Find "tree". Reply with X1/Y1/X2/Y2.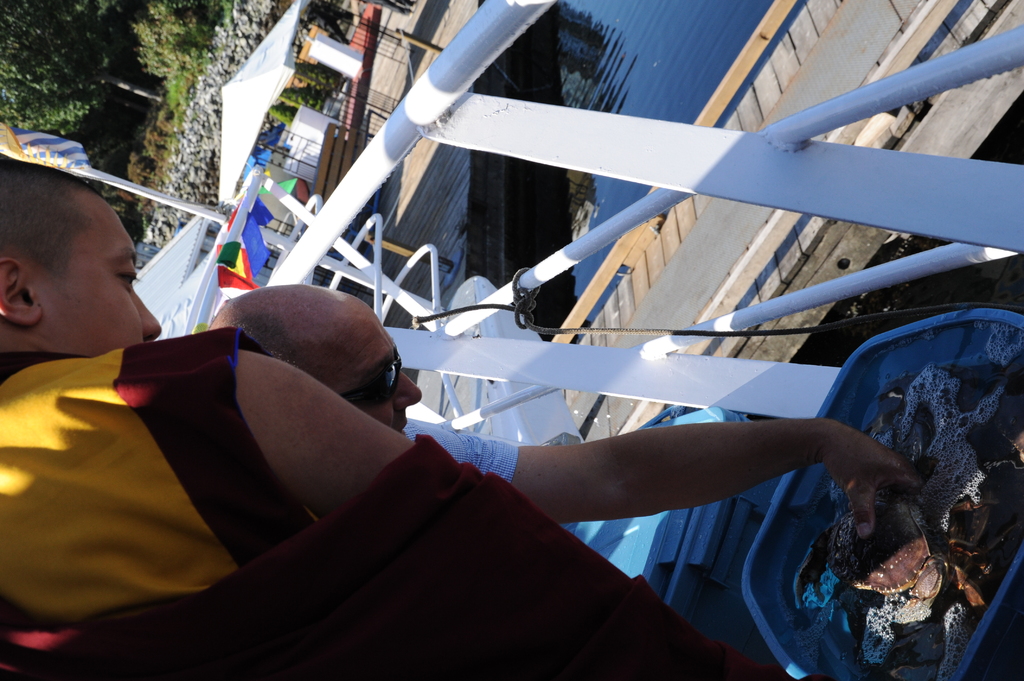
0/0/170/136.
